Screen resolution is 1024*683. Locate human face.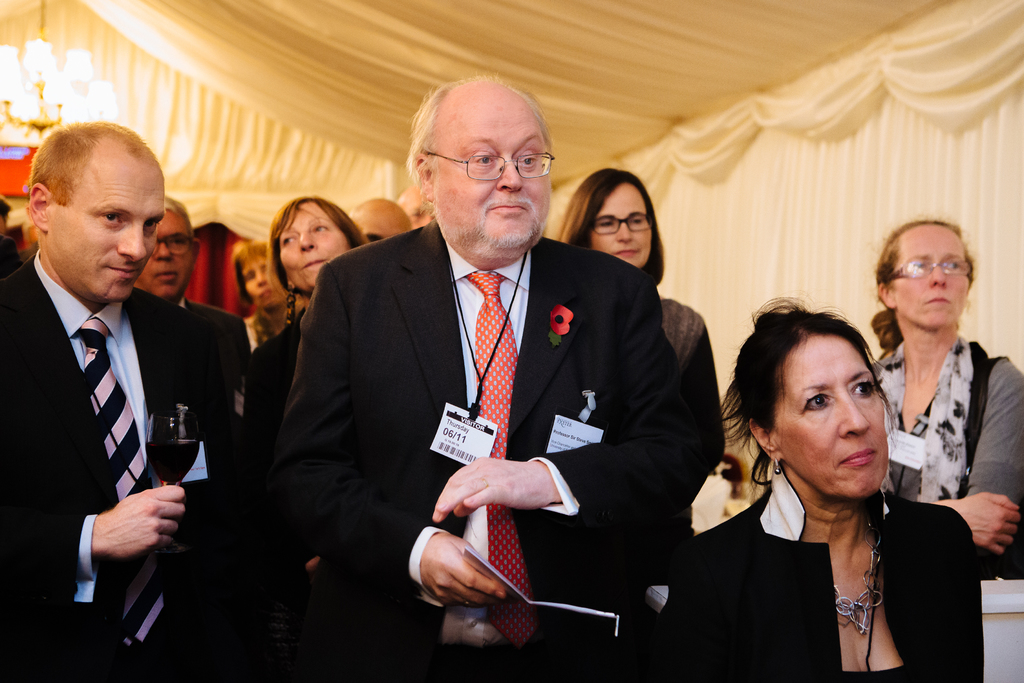
pyautogui.locateOnScreen(142, 208, 191, 300).
